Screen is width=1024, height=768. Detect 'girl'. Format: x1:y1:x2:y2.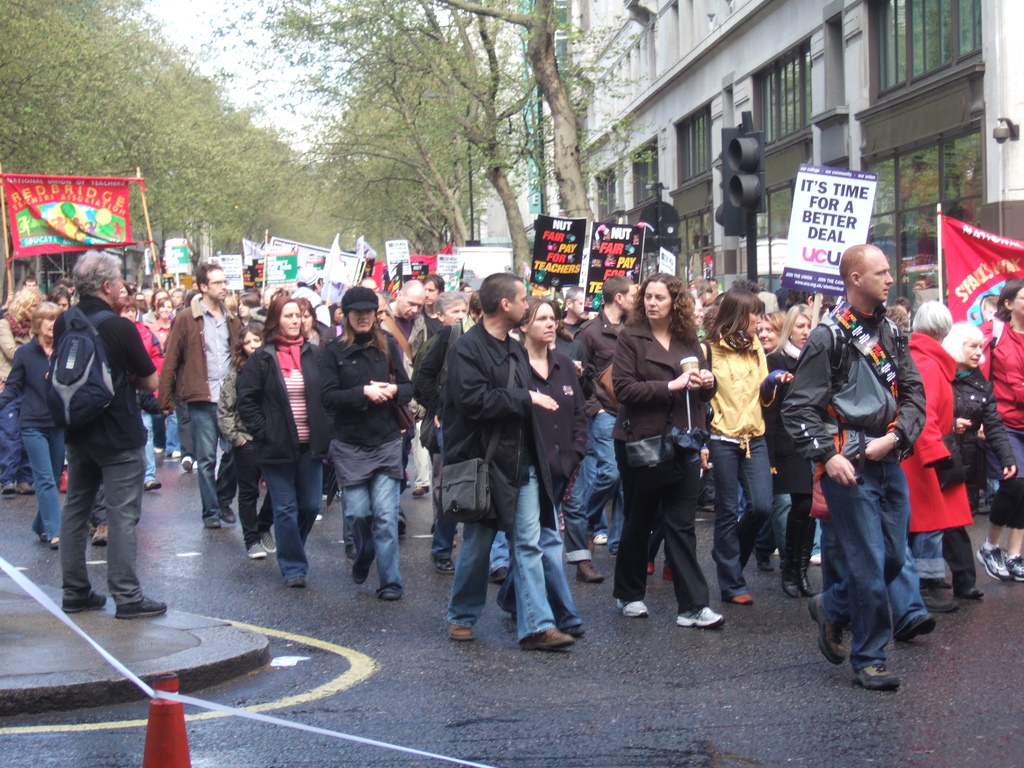
317:285:416:600.
